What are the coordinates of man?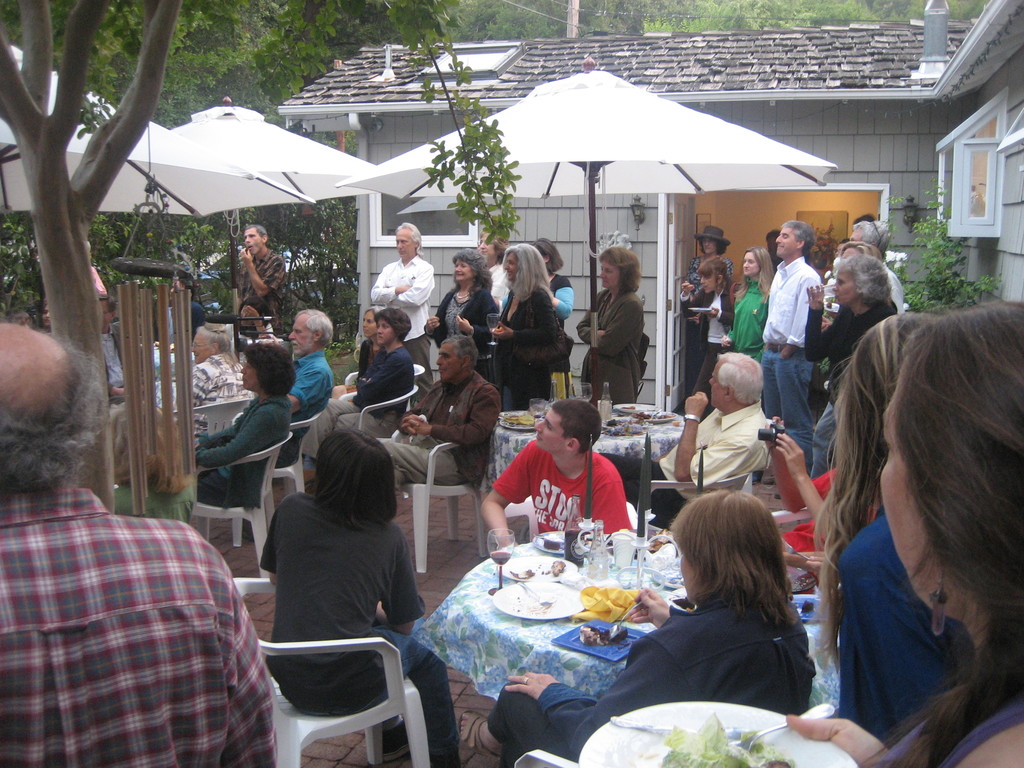
[378,333,503,490].
